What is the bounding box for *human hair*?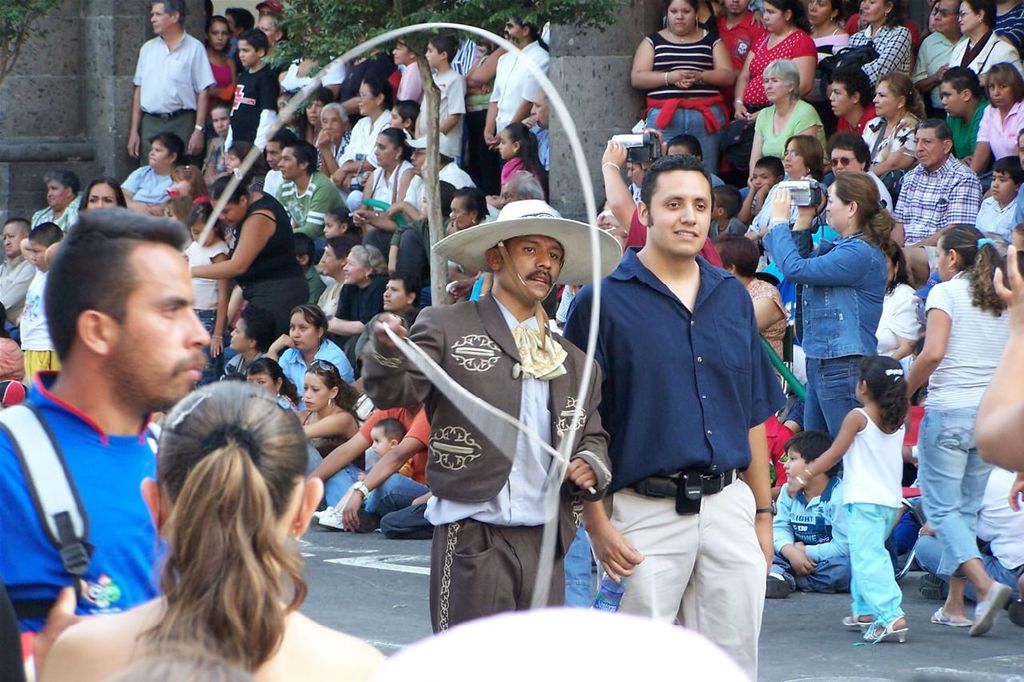
x1=147, y1=132, x2=182, y2=162.
